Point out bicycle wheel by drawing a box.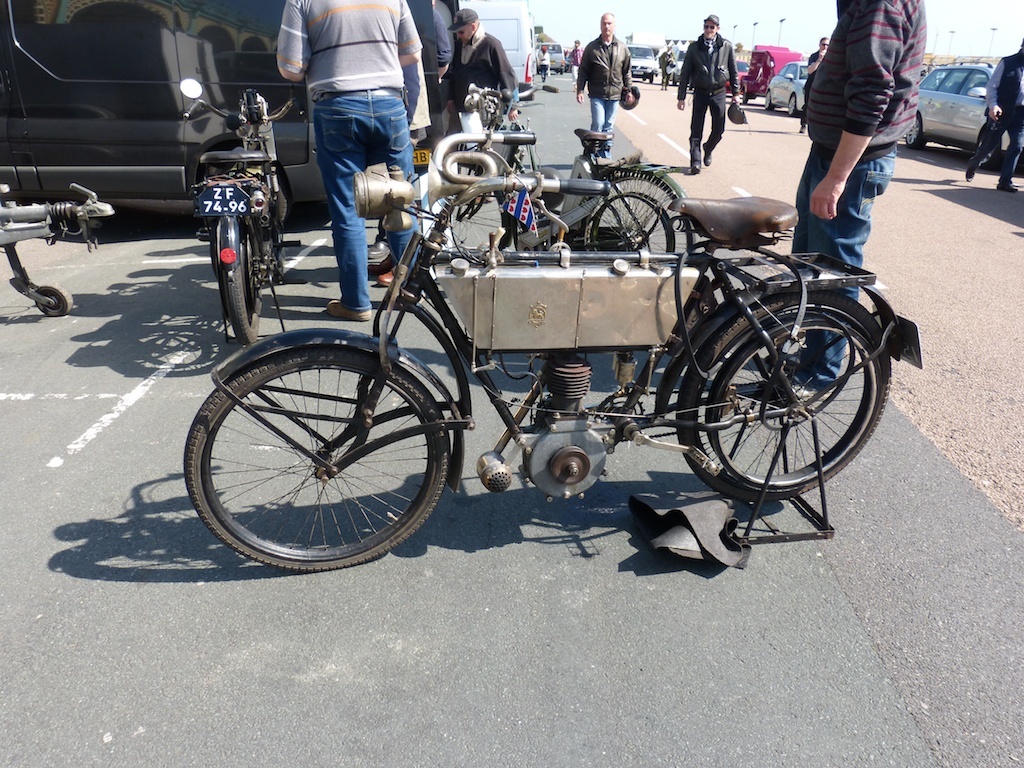
l=584, t=167, r=696, b=273.
